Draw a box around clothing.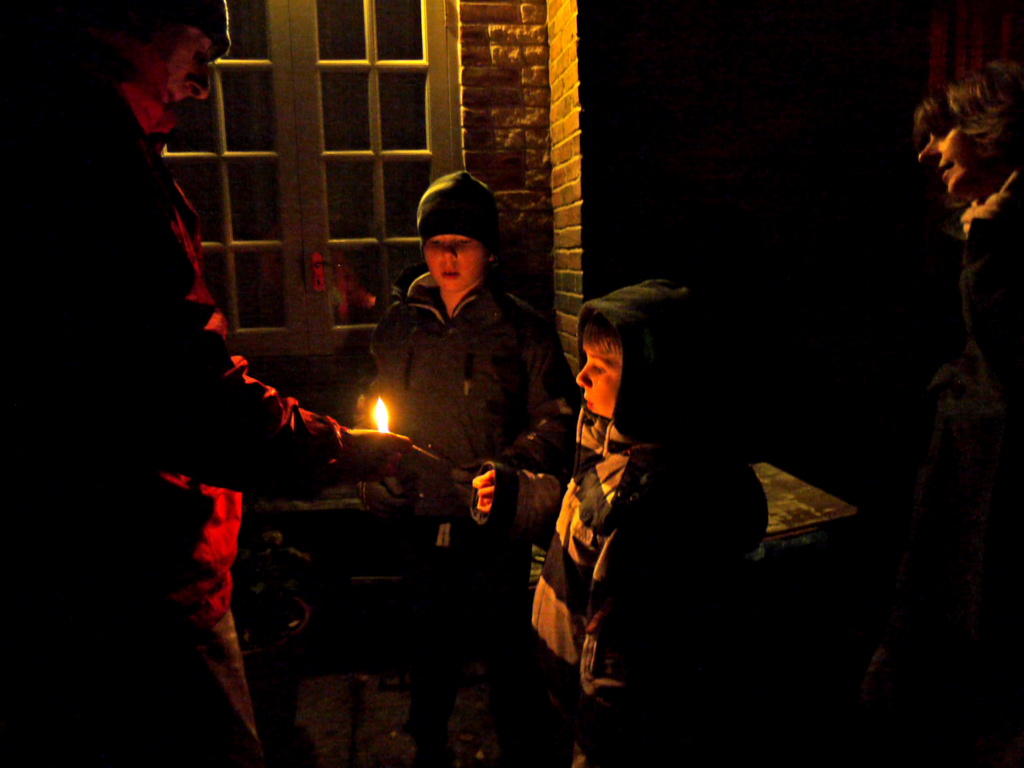
[384, 260, 570, 634].
